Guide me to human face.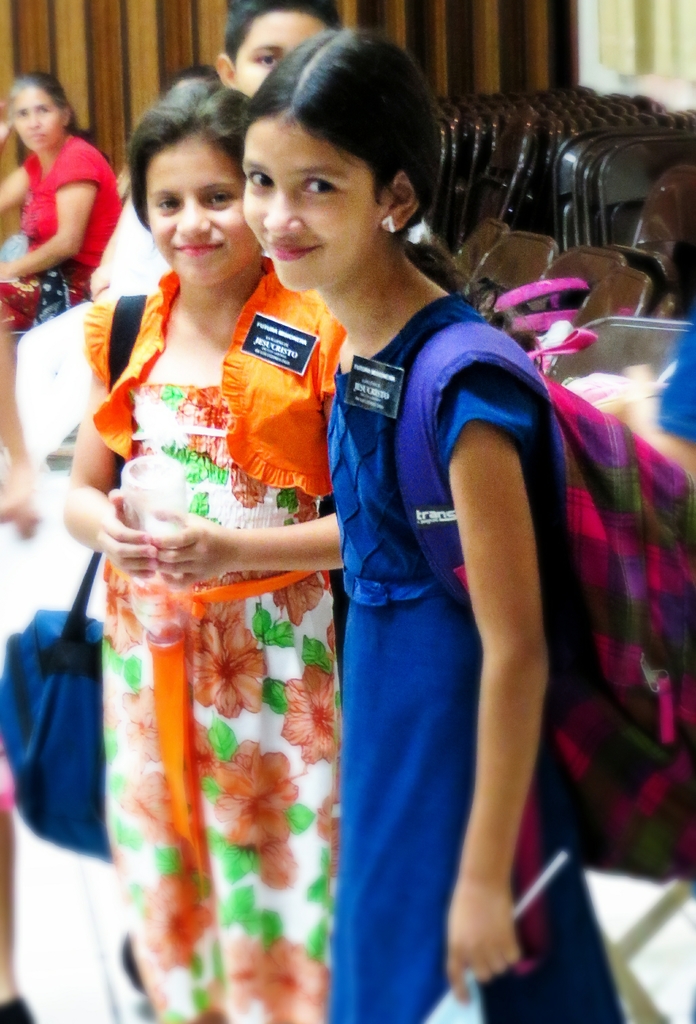
Guidance: x1=239 y1=118 x2=384 y2=289.
